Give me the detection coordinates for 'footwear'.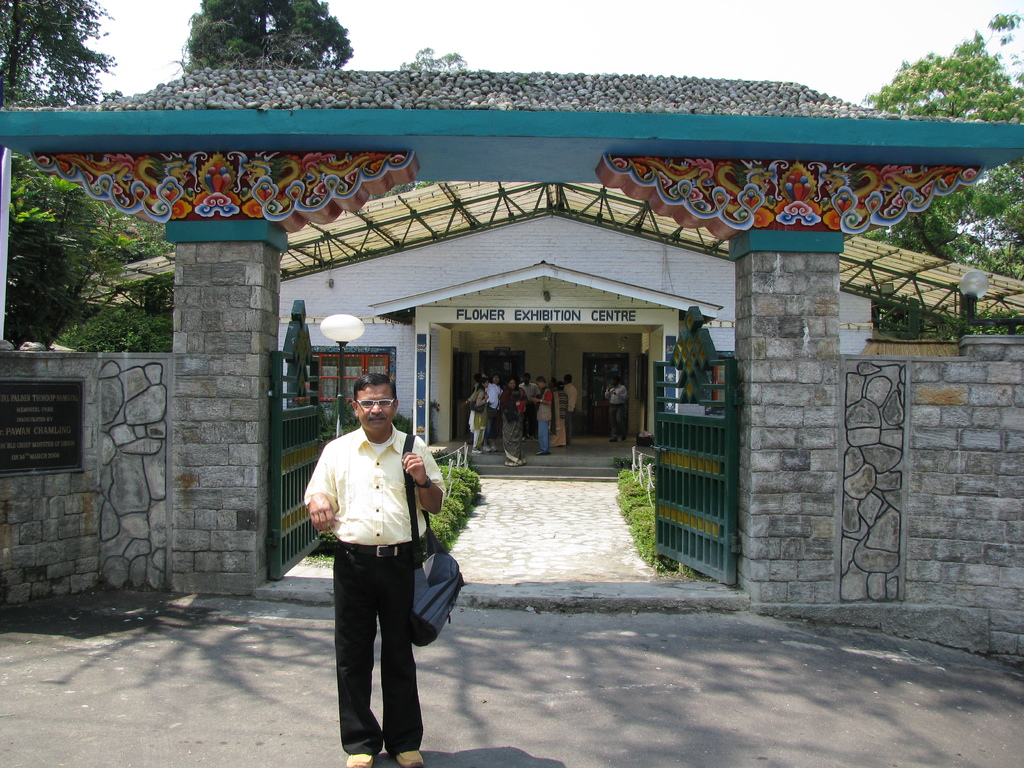
region(533, 447, 554, 458).
